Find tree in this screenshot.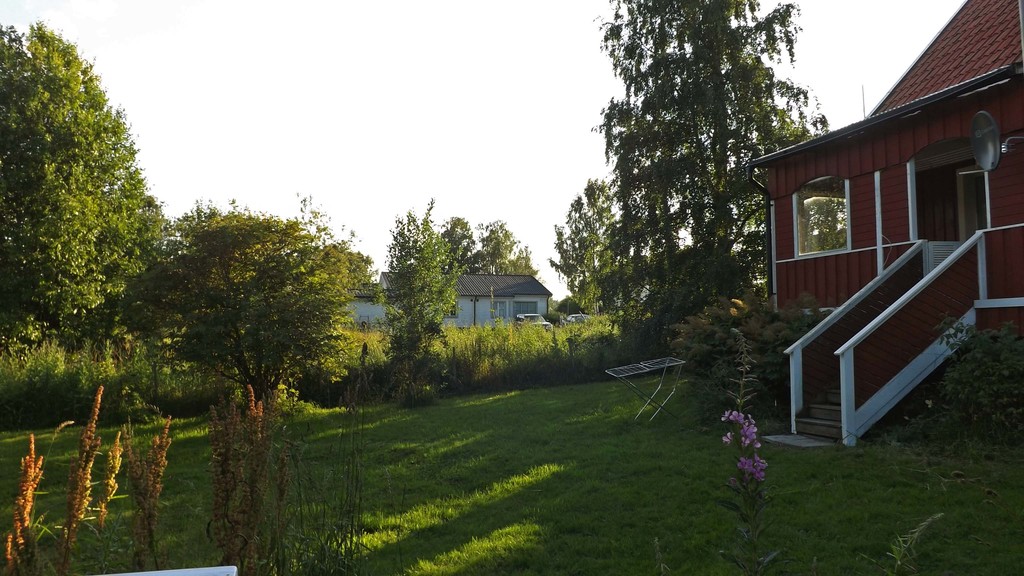
The bounding box for tree is l=372, t=200, r=472, b=391.
